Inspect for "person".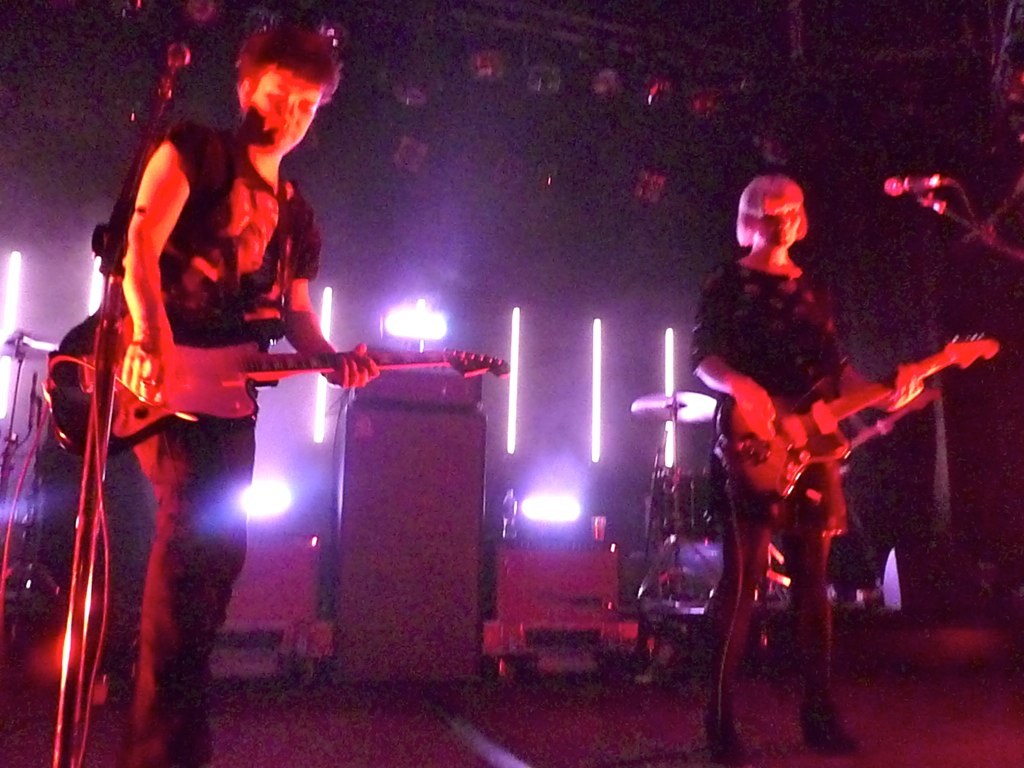
Inspection: <box>688,171,922,764</box>.
